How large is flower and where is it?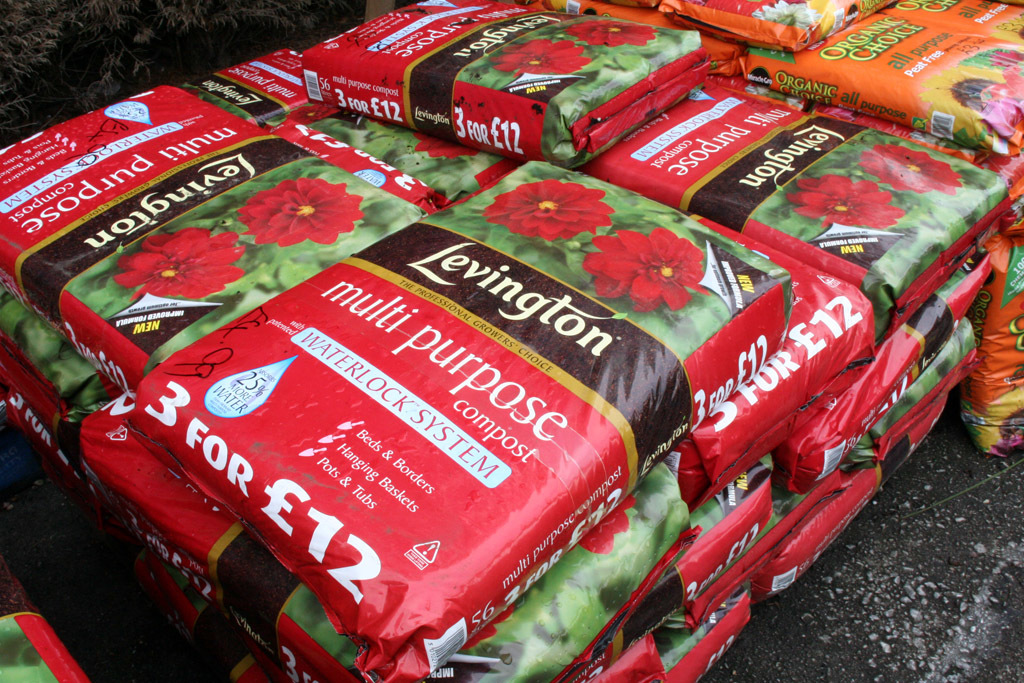
Bounding box: [left=565, top=18, right=654, bottom=50].
